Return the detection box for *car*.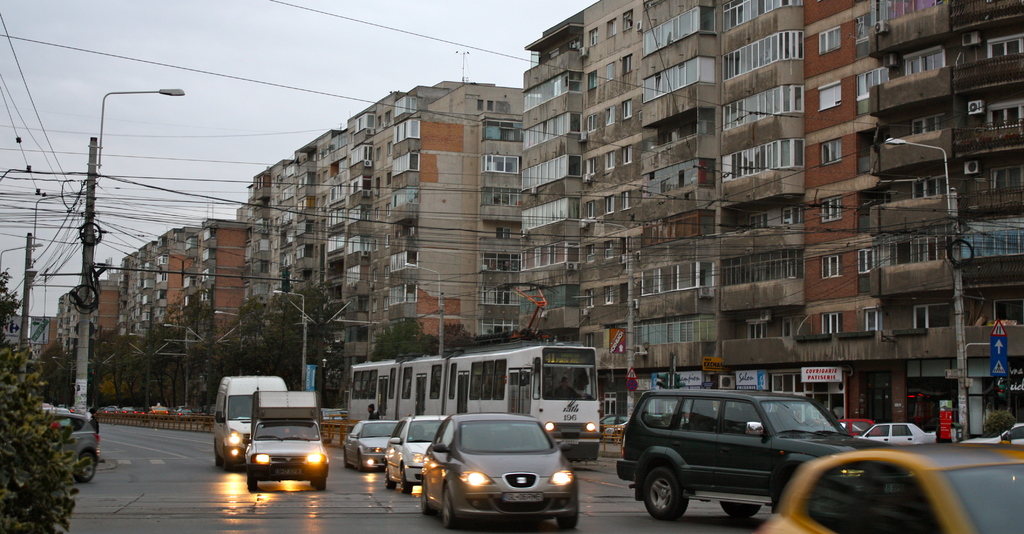
detection(388, 409, 460, 494).
